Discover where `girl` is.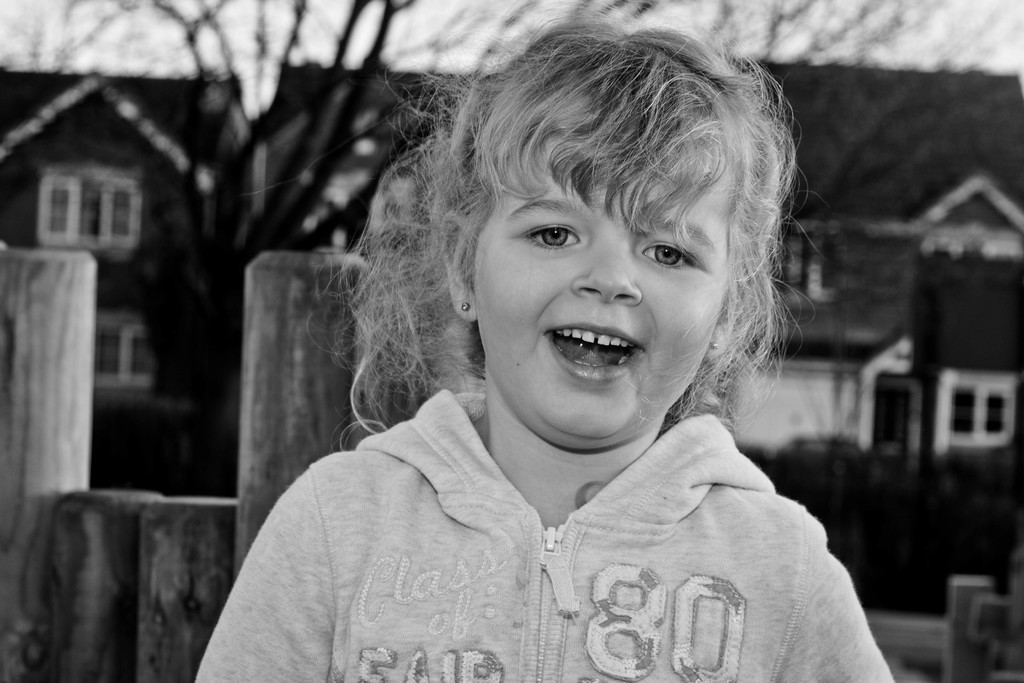
Discovered at pyautogui.locateOnScreen(180, 0, 896, 682).
